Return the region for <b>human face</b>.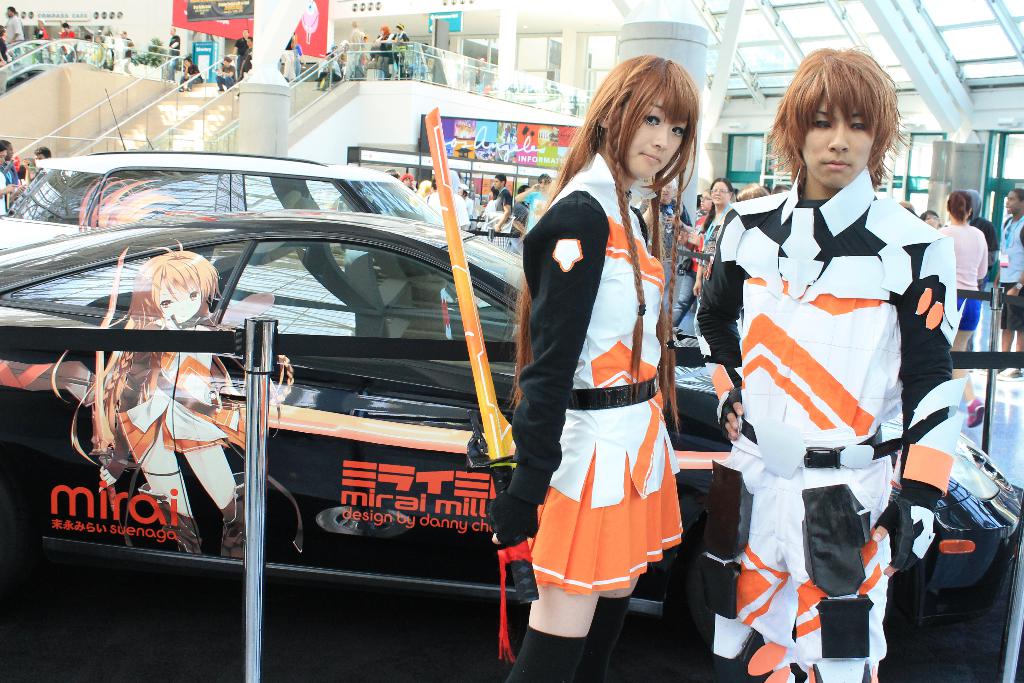
[x1=241, y1=29, x2=249, y2=38].
